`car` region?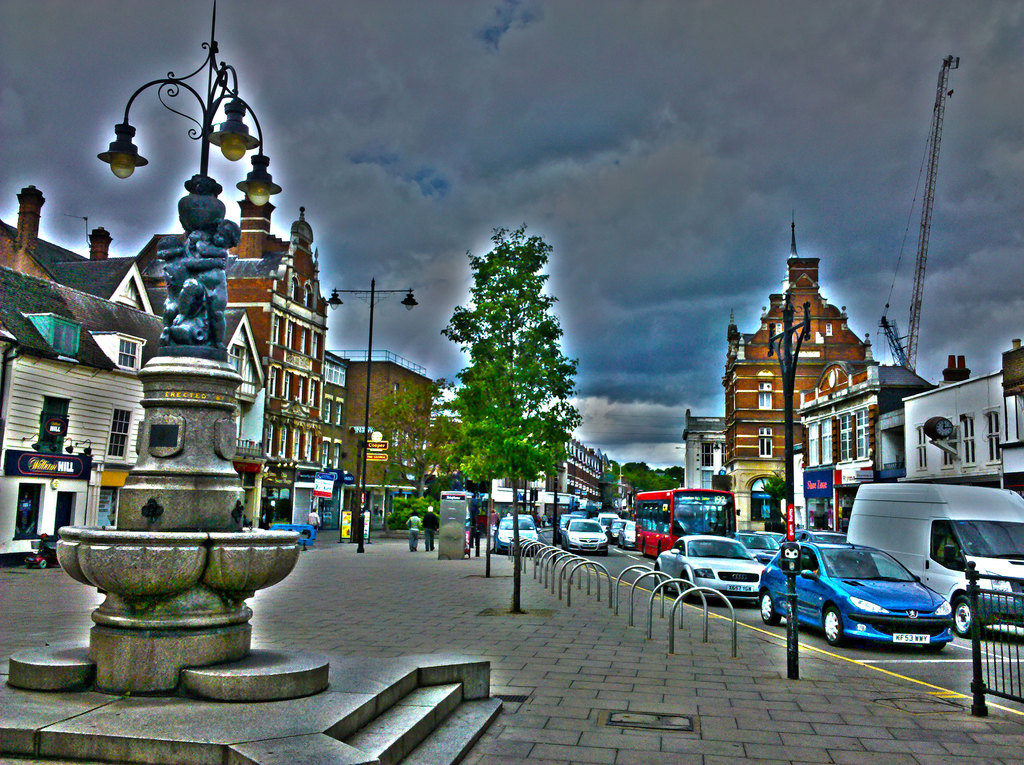
[751,531,965,641]
